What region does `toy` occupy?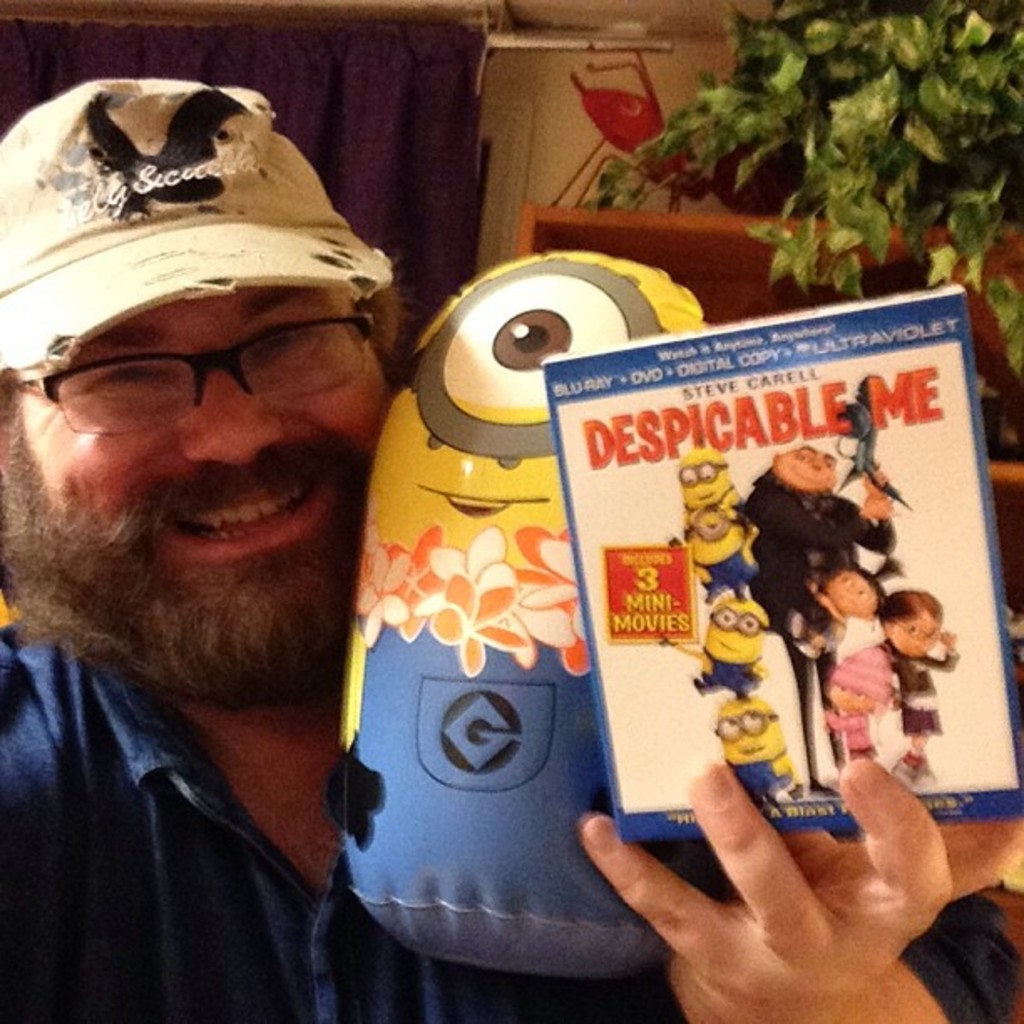
x1=718 y1=693 x2=795 y2=795.
